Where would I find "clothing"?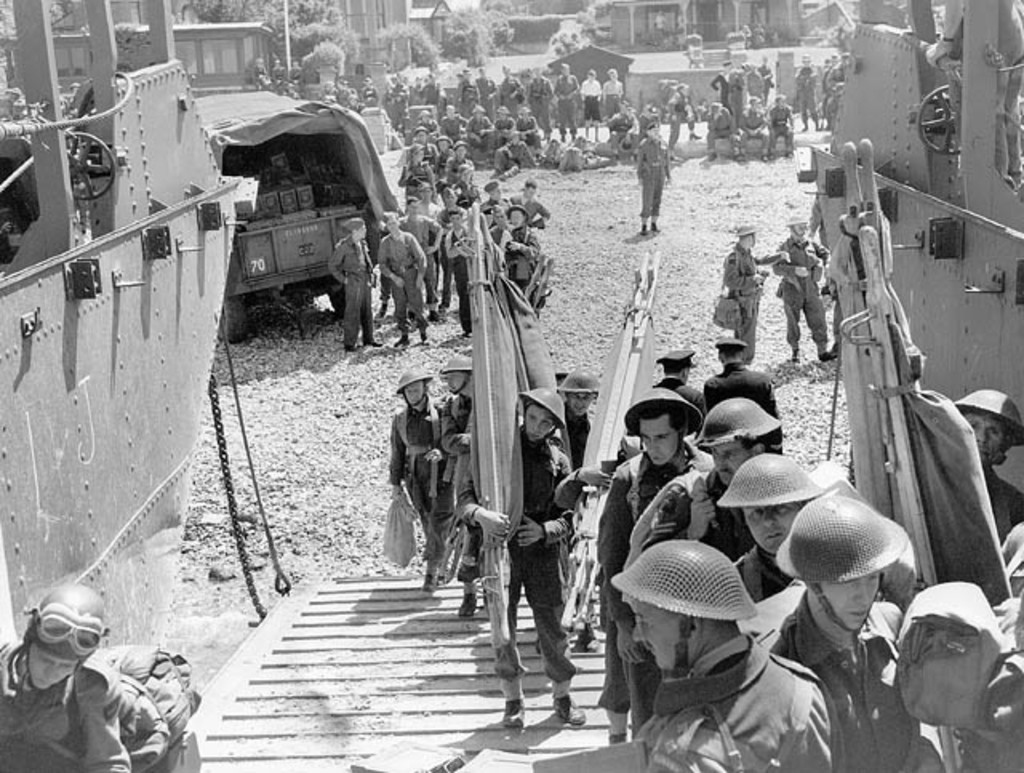
At detection(742, 600, 966, 771).
